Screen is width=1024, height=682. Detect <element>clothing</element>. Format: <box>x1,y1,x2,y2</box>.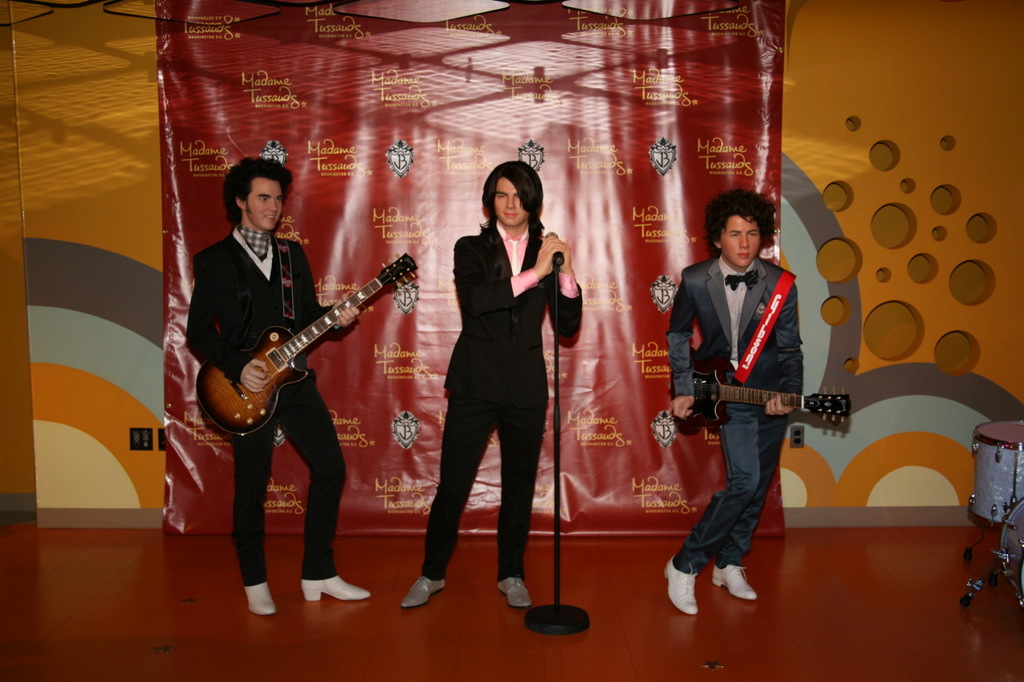
<box>412,394,542,579</box>.
